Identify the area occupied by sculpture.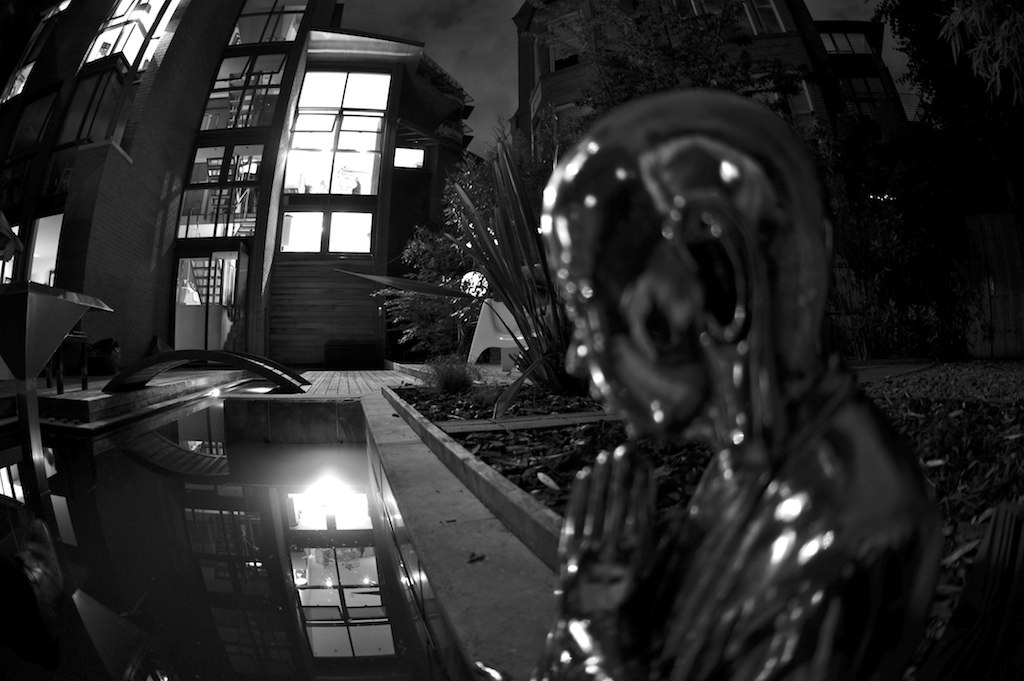
Area: crop(525, 88, 936, 680).
